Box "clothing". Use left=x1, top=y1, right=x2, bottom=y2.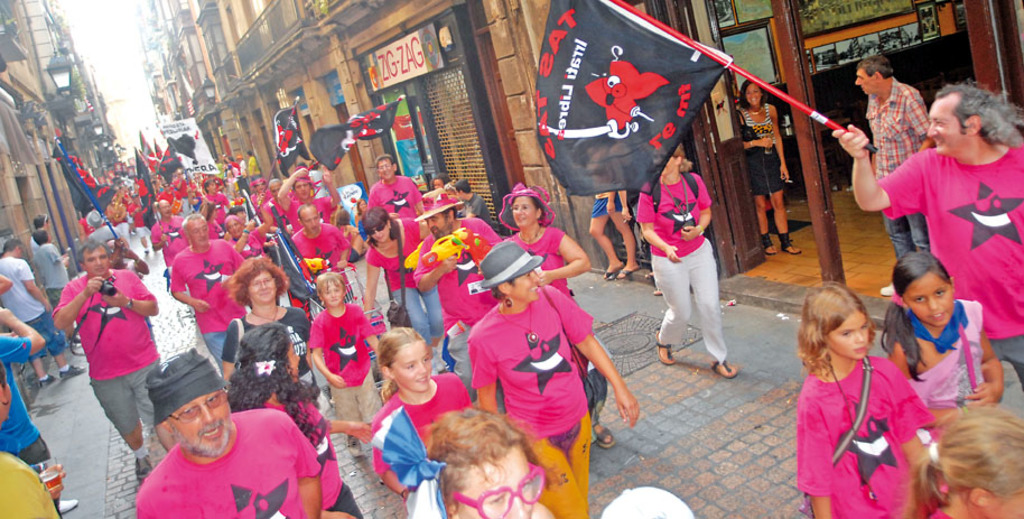
left=0, top=331, right=57, bottom=469.
